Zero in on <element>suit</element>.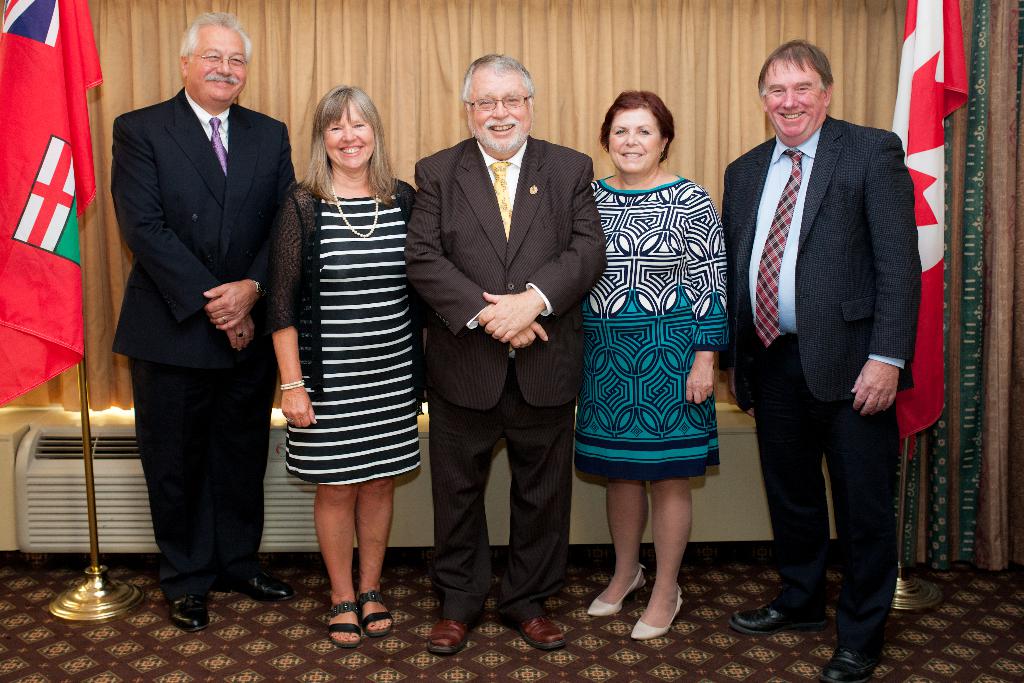
Zeroed in: 404/132/609/626.
